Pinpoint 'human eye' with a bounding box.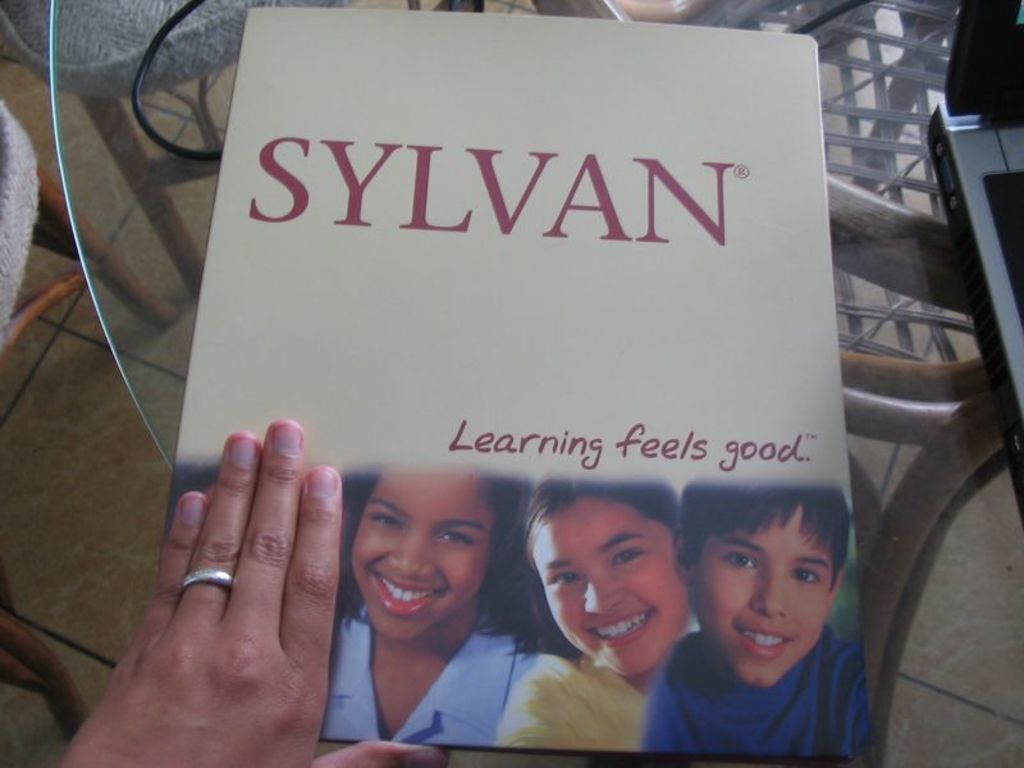
{"left": 545, "top": 567, "right": 586, "bottom": 590}.
